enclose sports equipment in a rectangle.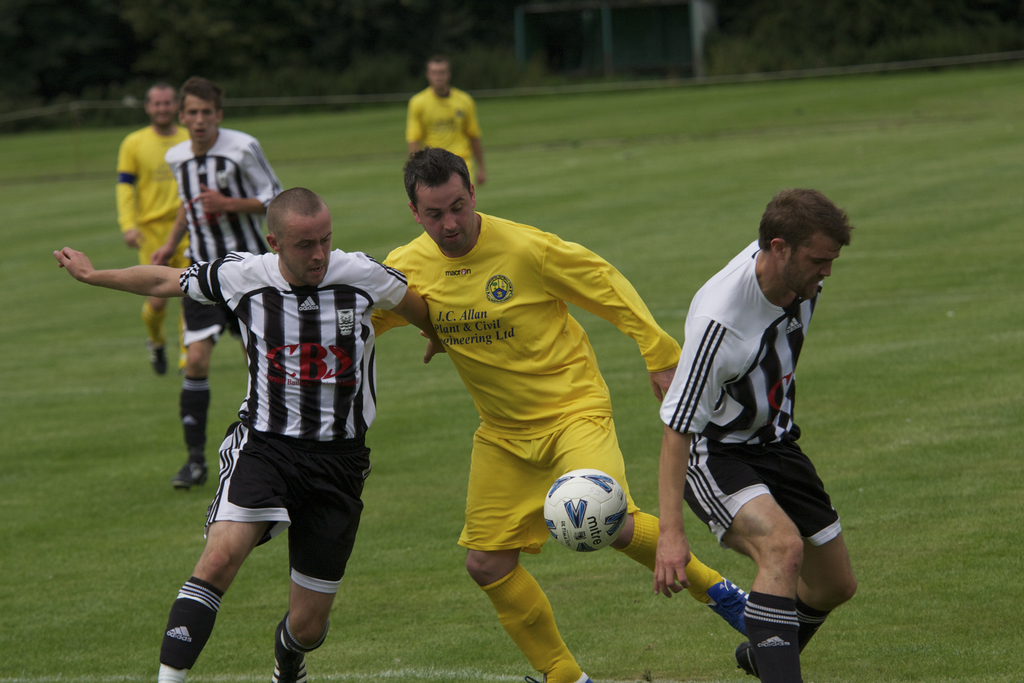
l=543, t=471, r=625, b=548.
